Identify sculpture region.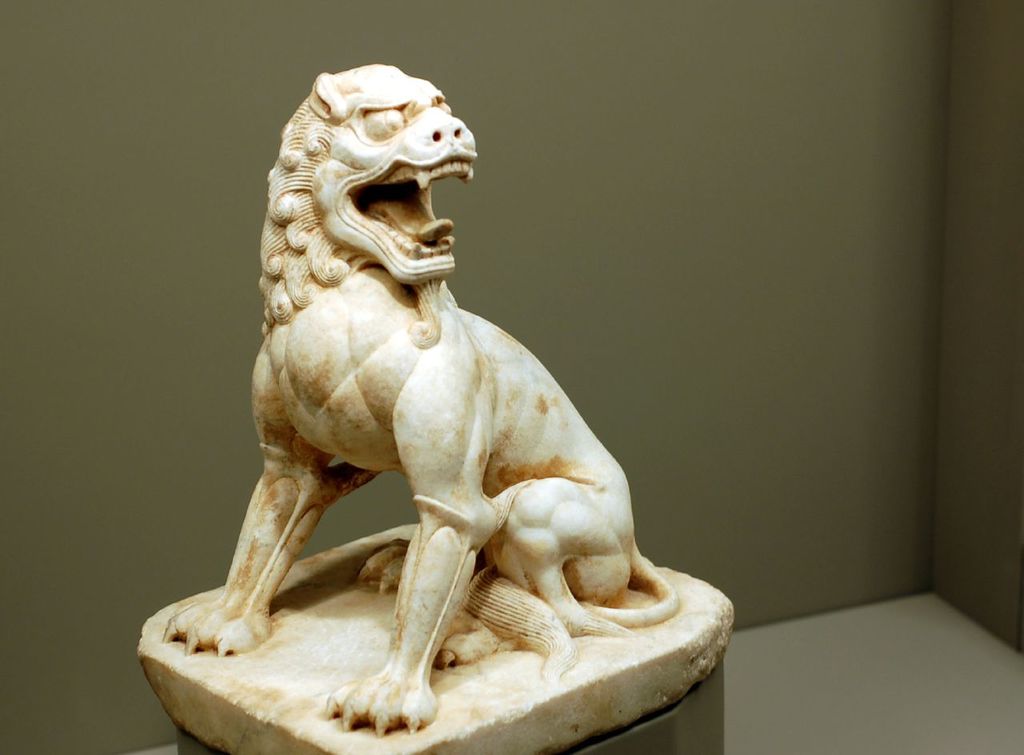
Region: rect(158, 102, 757, 754).
